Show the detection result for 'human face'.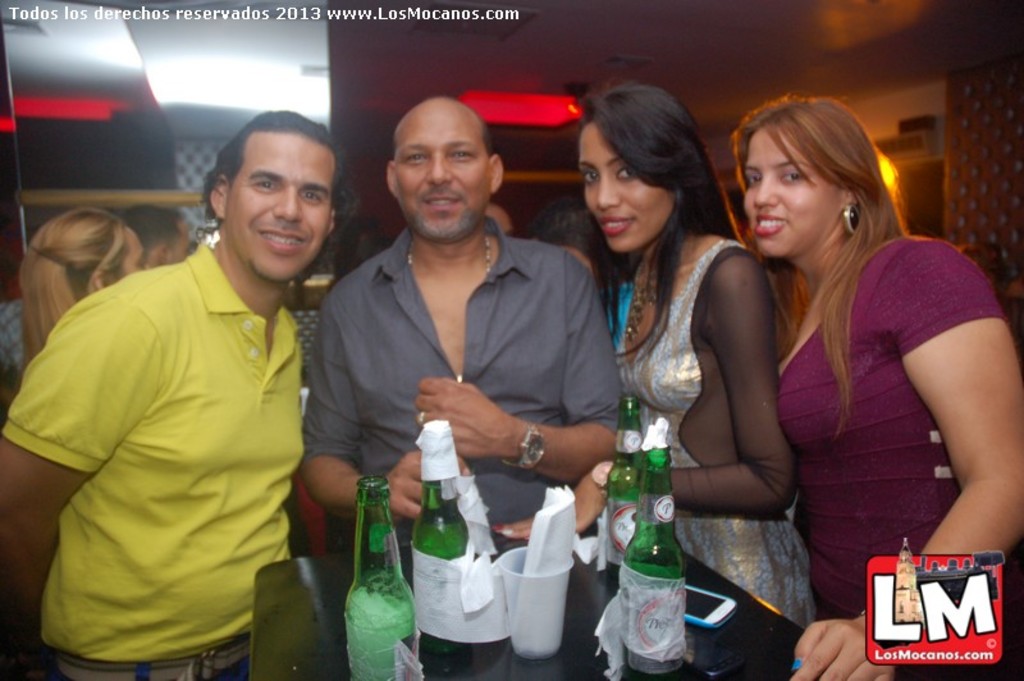
region(744, 128, 847, 259).
